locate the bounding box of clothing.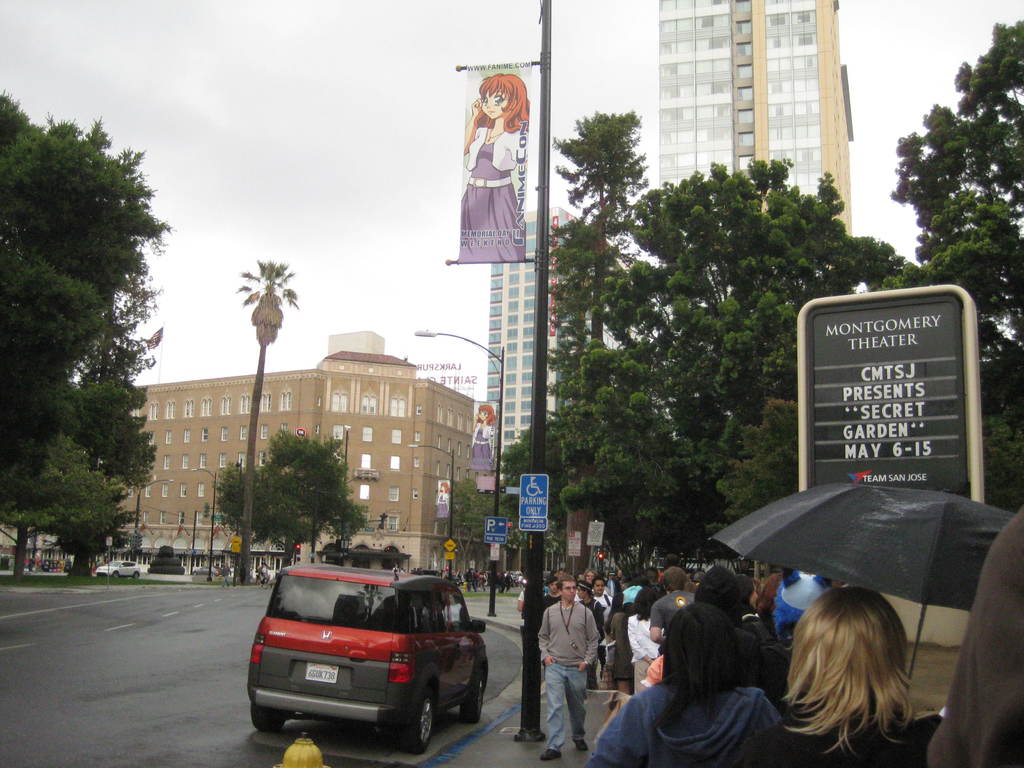
Bounding box: <region>523, 598, 602, 752</region>.
